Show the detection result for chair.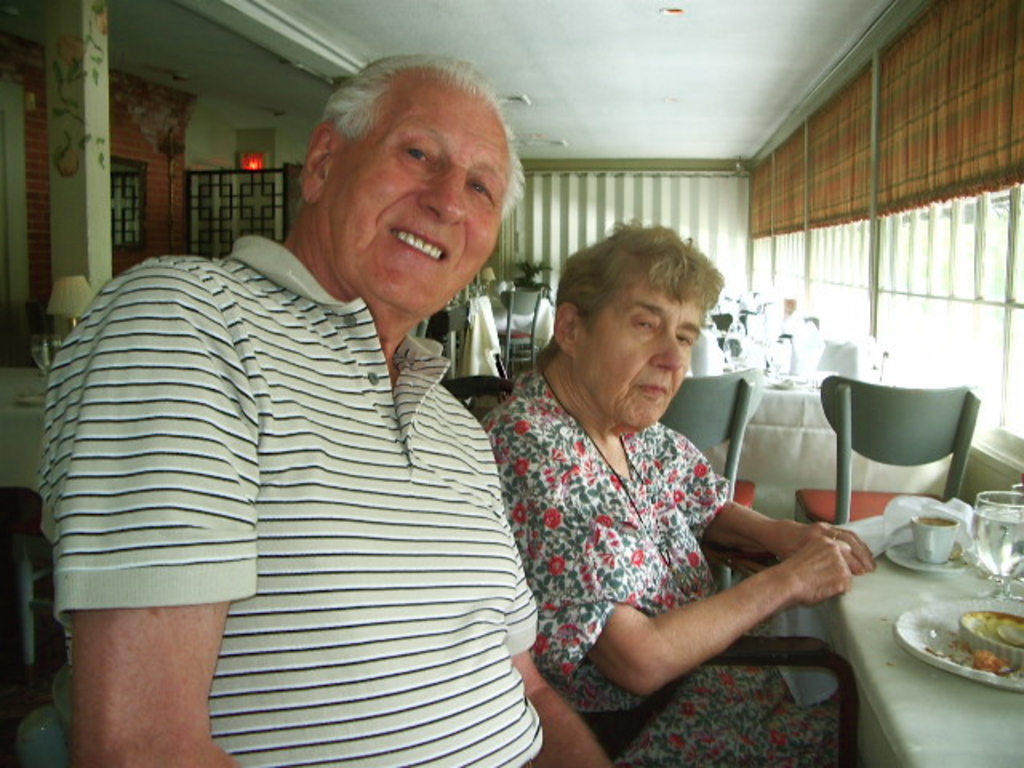
select_region(16, 659, 83, 766).
